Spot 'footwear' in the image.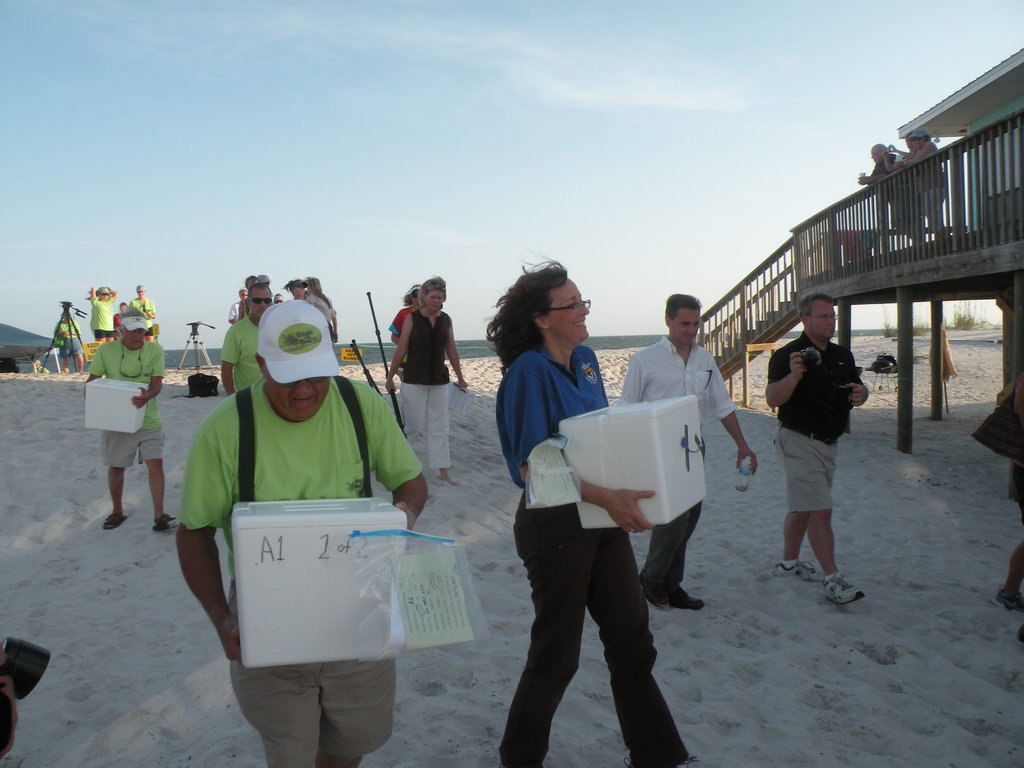
'footwear' found at (x1=149, y1=512, x2=182, y2=533).
